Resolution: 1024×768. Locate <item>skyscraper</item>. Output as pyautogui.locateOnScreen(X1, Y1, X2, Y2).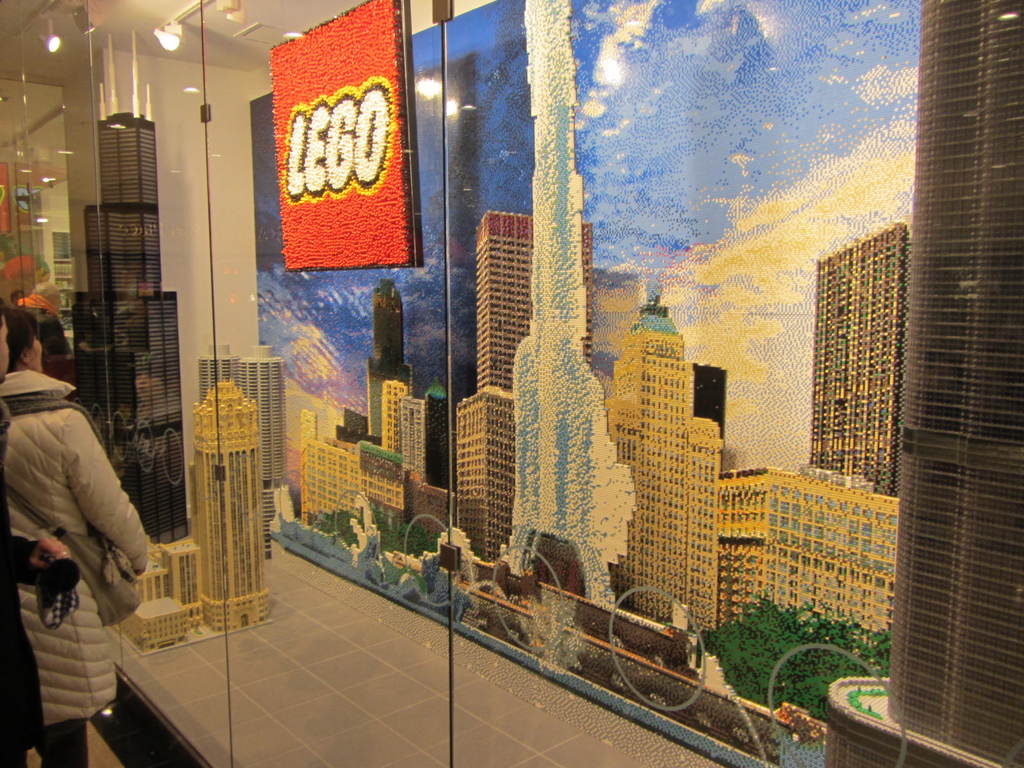
pyautogui.locateOnScreen(285, 286, 410, 531).
